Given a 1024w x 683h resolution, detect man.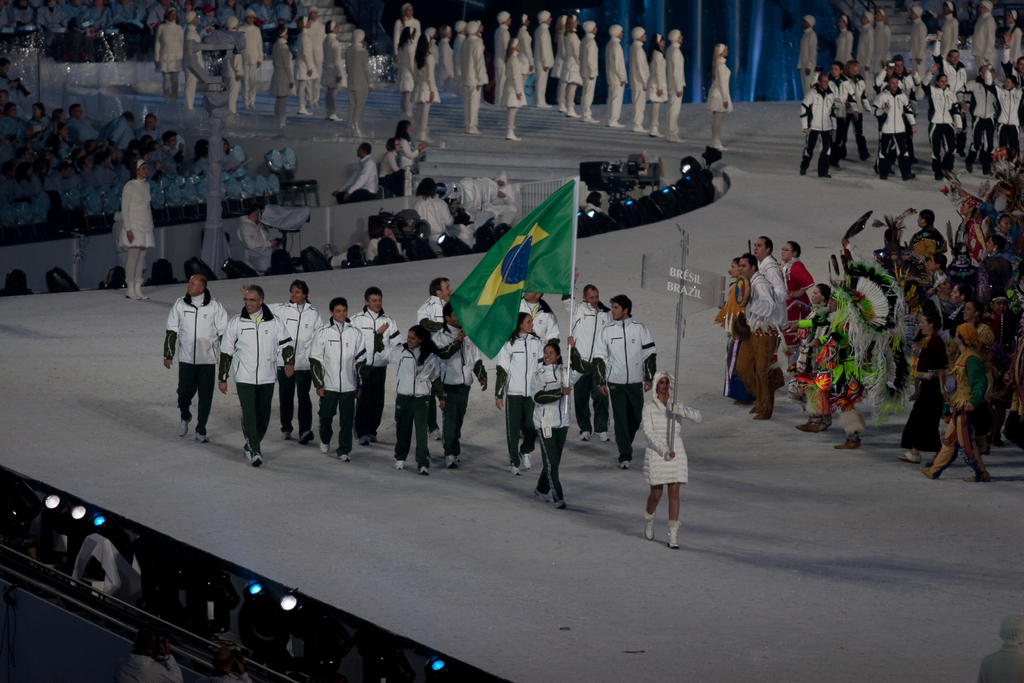
x1=303 y1=299 x2=364 y2=463.
